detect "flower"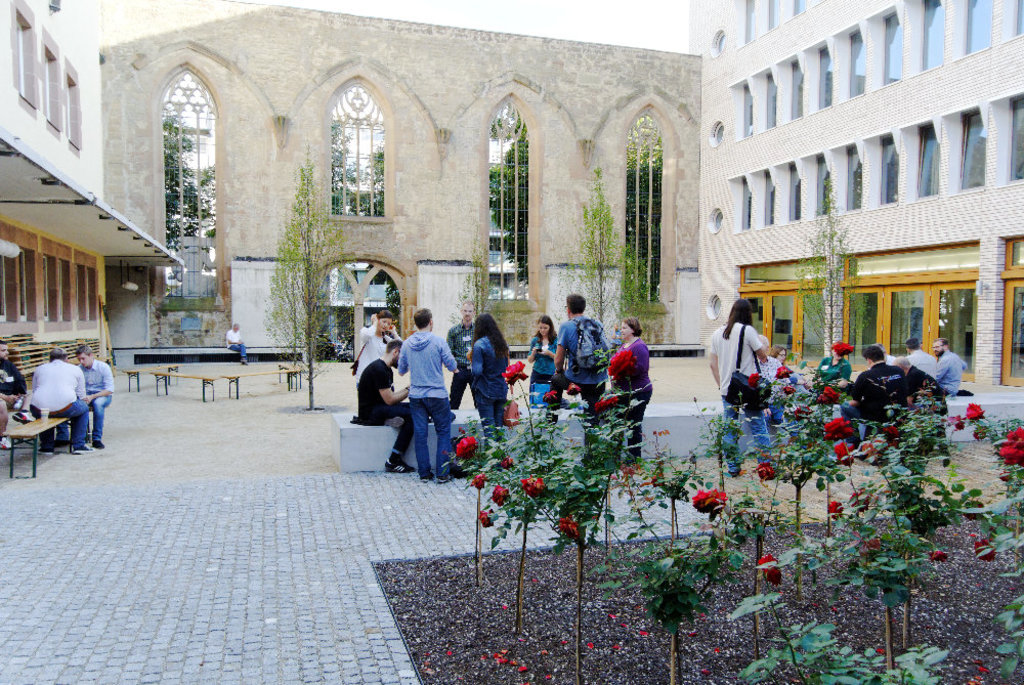
locate(469, 472, 486, 490)
